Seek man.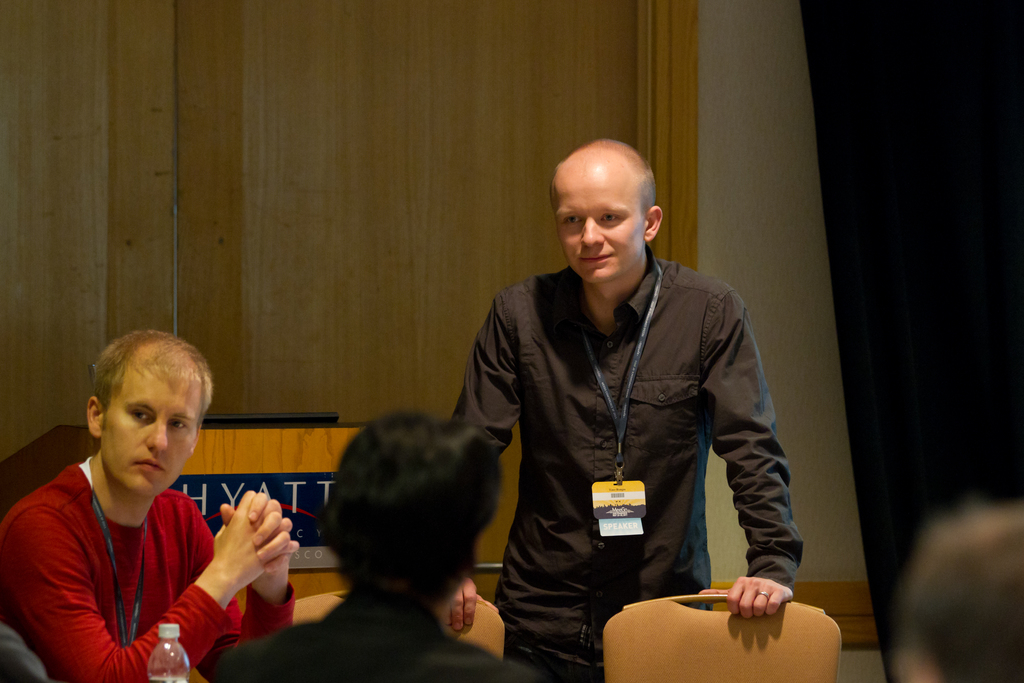
detection(211, 409, 538, 682).
